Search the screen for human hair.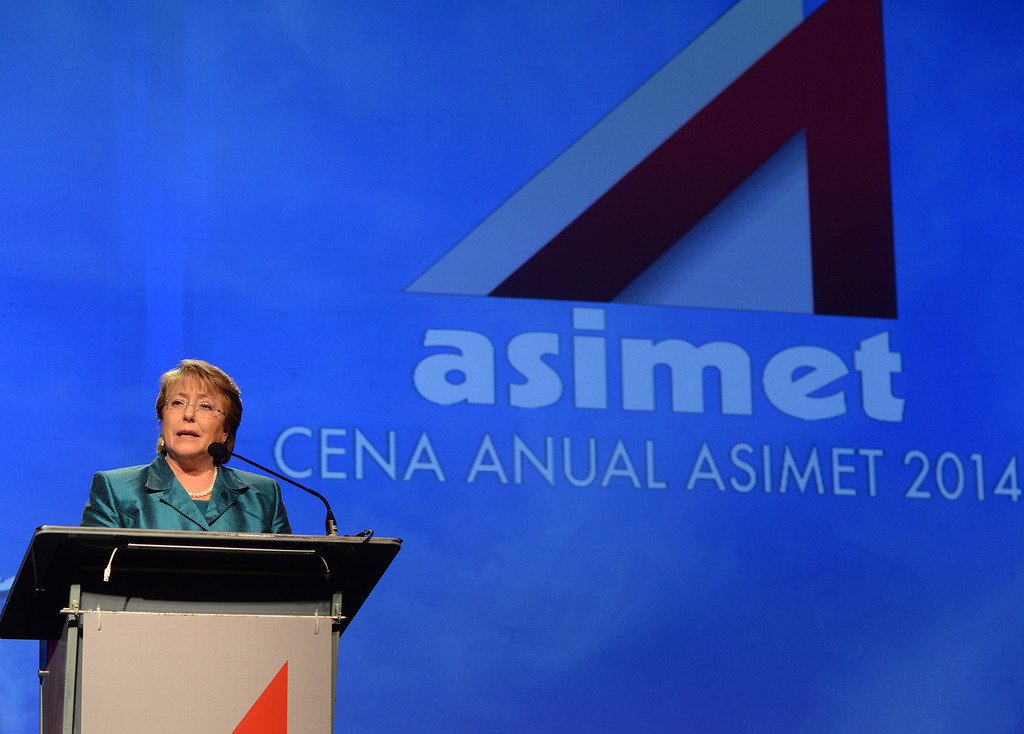
Found at <region>145, 363, 236, 467</region>.
